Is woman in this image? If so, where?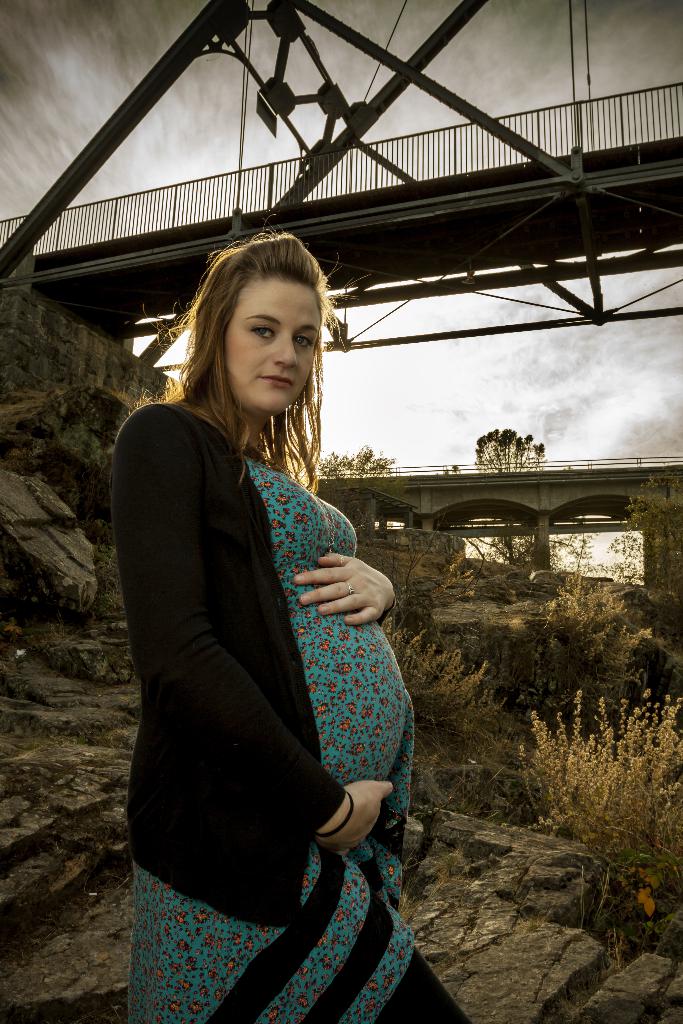
Yes, at 109 207 429 1023.
